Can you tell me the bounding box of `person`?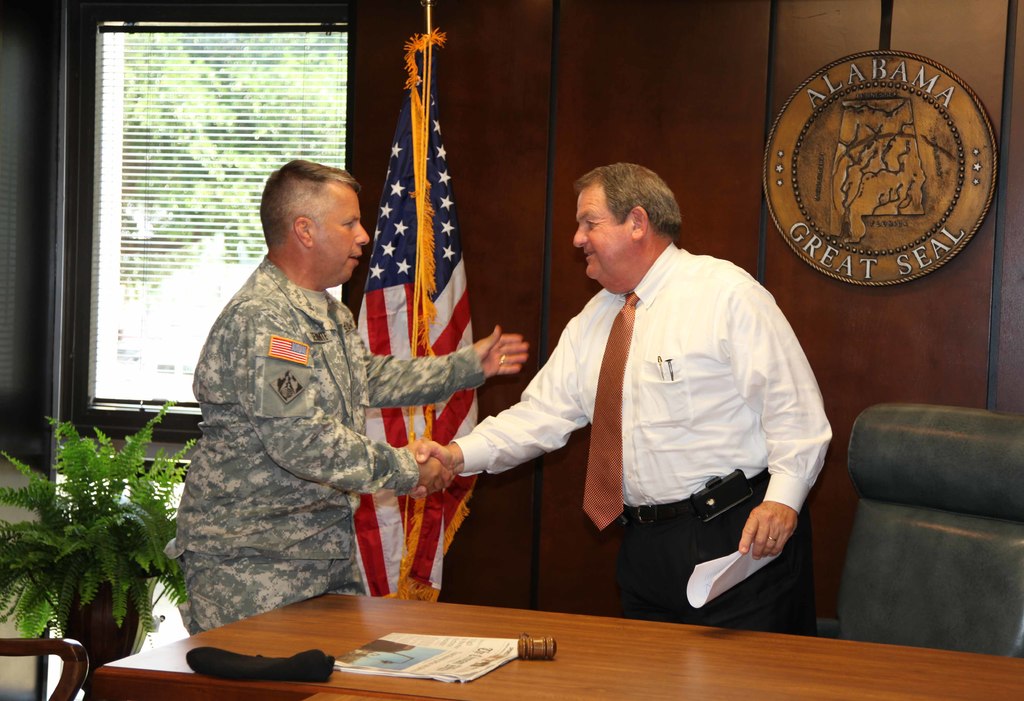
BBox(165, 156, 525, 634).
